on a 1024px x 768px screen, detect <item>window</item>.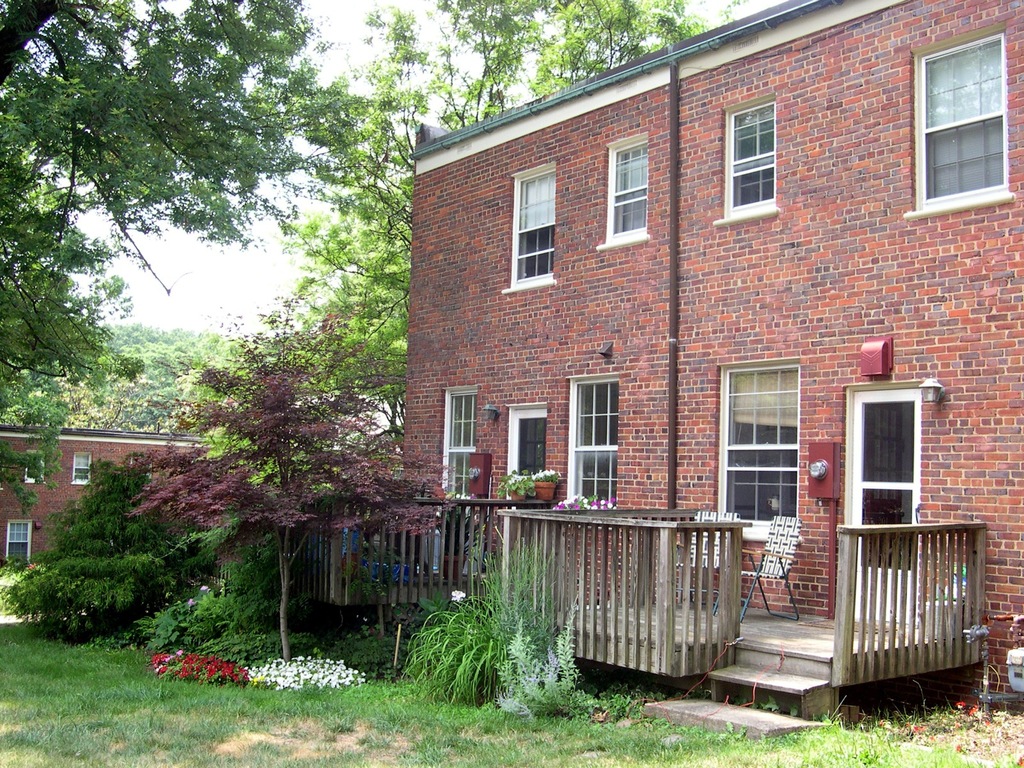
4 524 40 561.
